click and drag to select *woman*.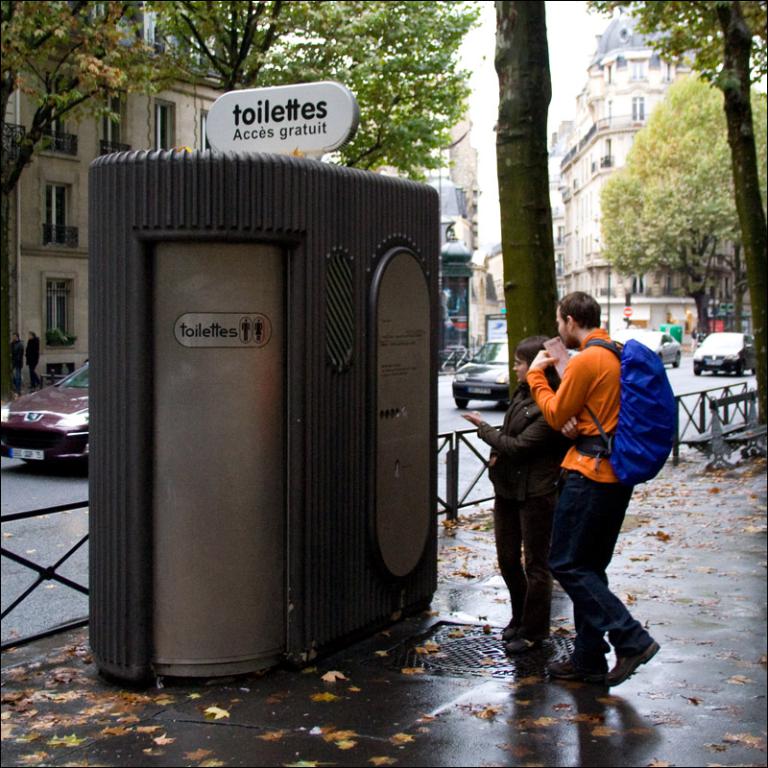
Selection: (447,328,586,664).
